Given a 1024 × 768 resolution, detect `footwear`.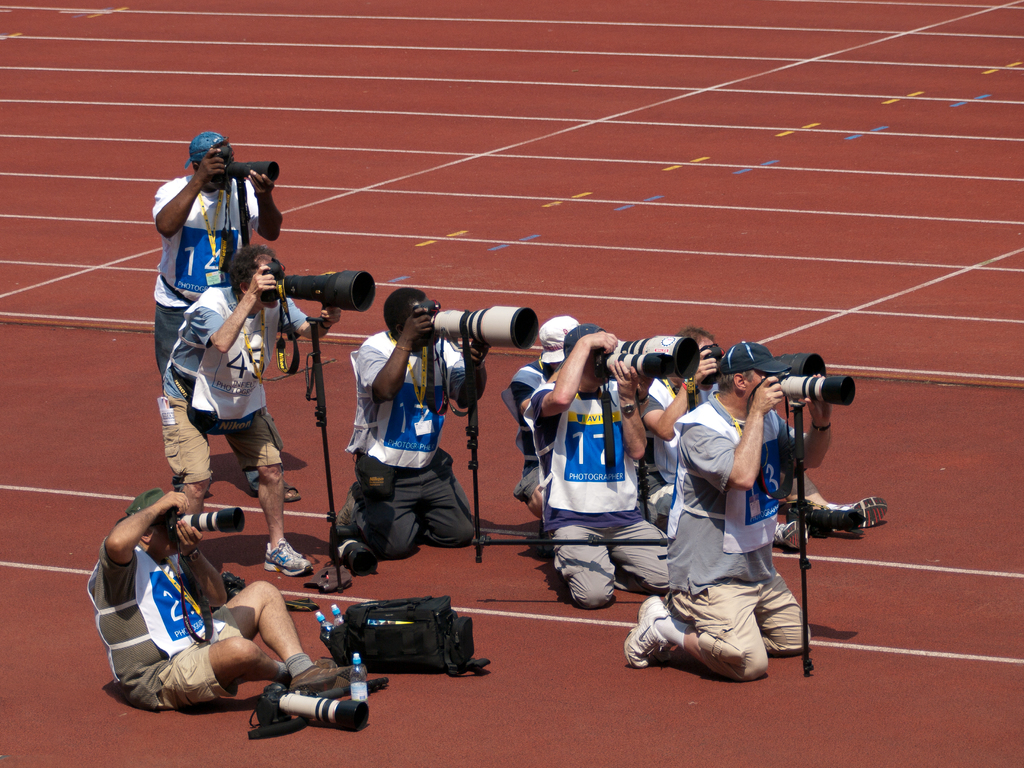
box=[769, 520, 808, 550].
